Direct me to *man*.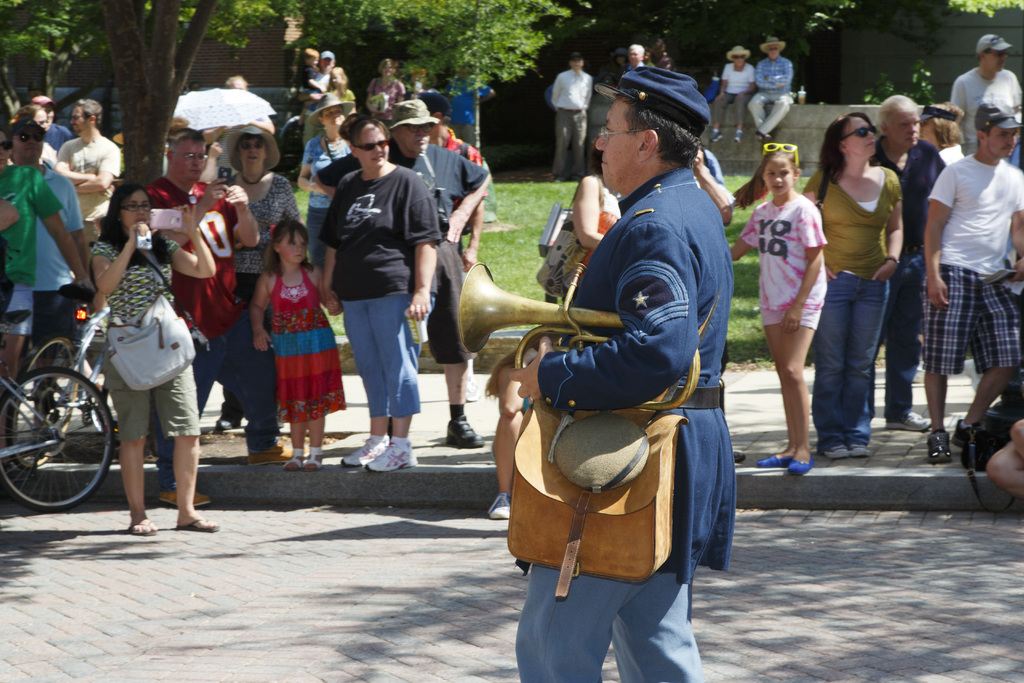
Direction: (866, 90, 947, 433).
